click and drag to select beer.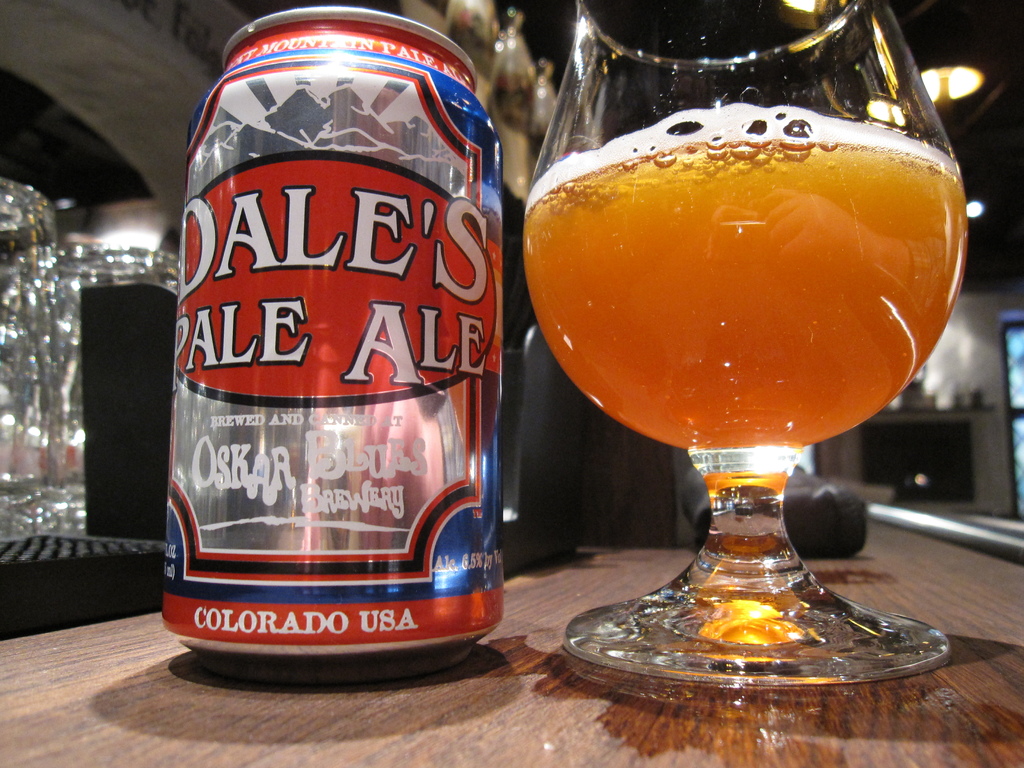
Selection: crop(175, 15, 494, 666).
